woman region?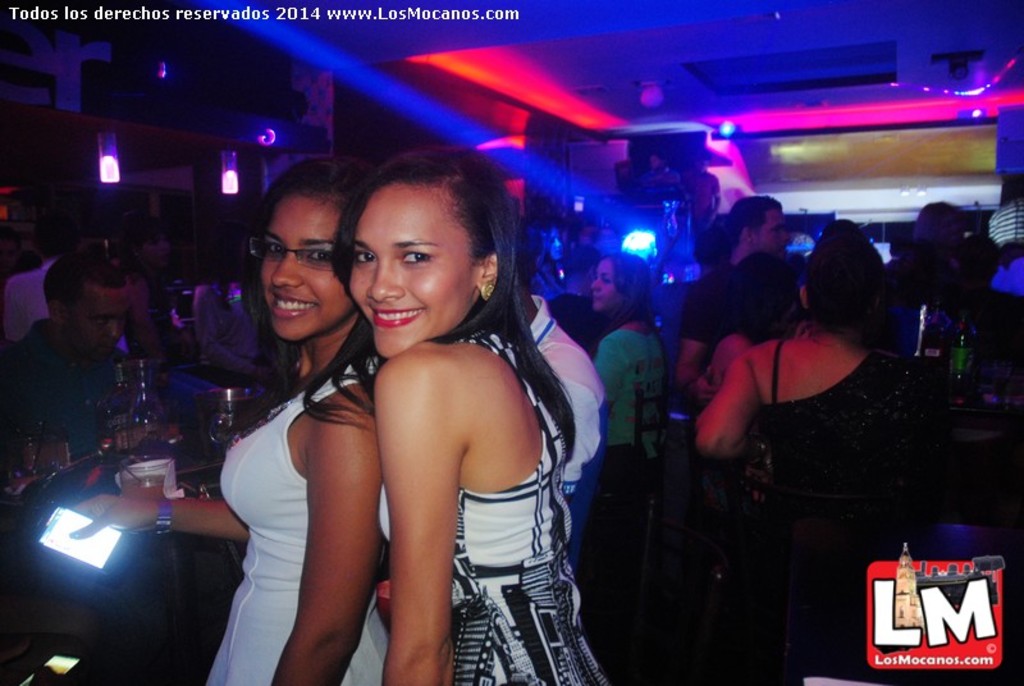
{"left": 568, "top": 251, "right": 672, "bottom": 595}
